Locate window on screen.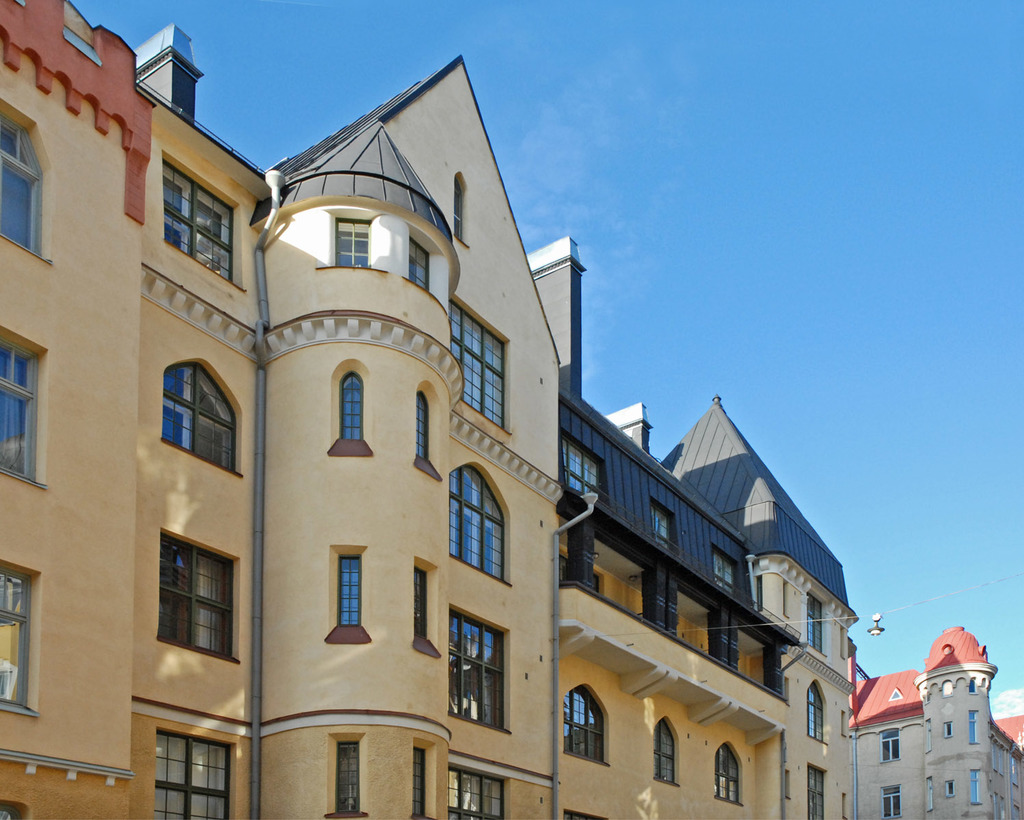
On screen at Rect(448, 767, 506, 819).
